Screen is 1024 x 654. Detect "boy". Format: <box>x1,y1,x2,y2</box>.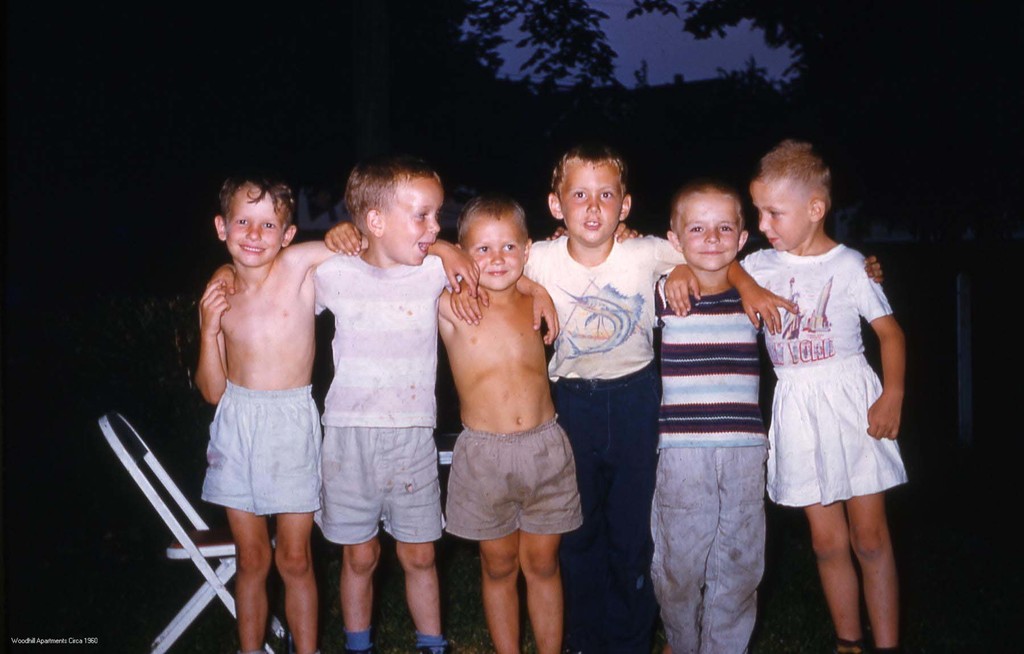
<box>452,143,804,653</box>.
